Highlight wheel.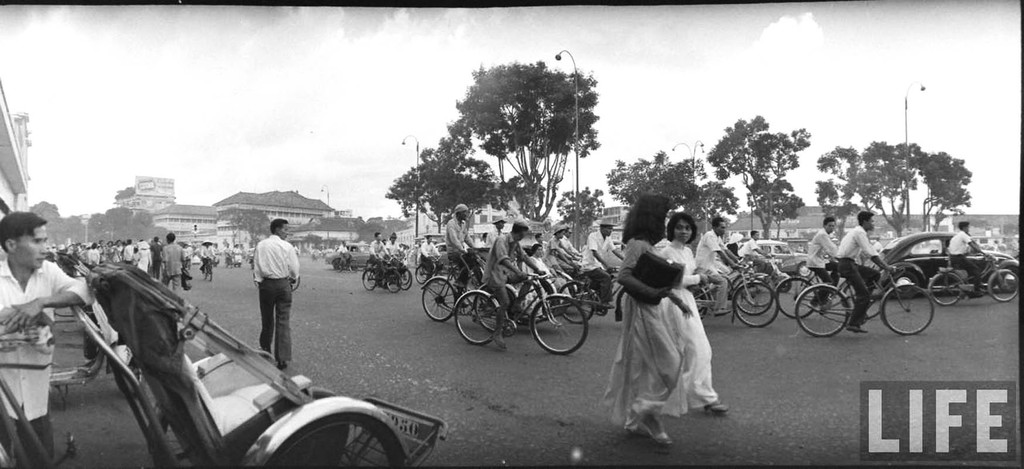
Highlighted region: (454, 287, 501, 345).
